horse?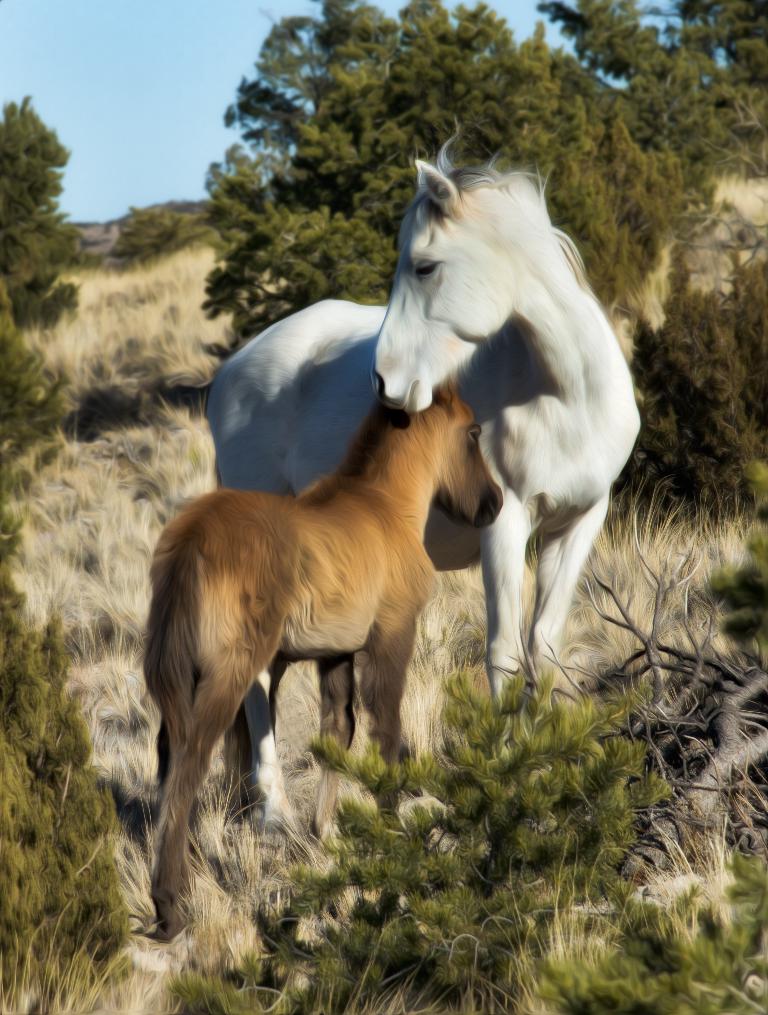
203 112 644 829
